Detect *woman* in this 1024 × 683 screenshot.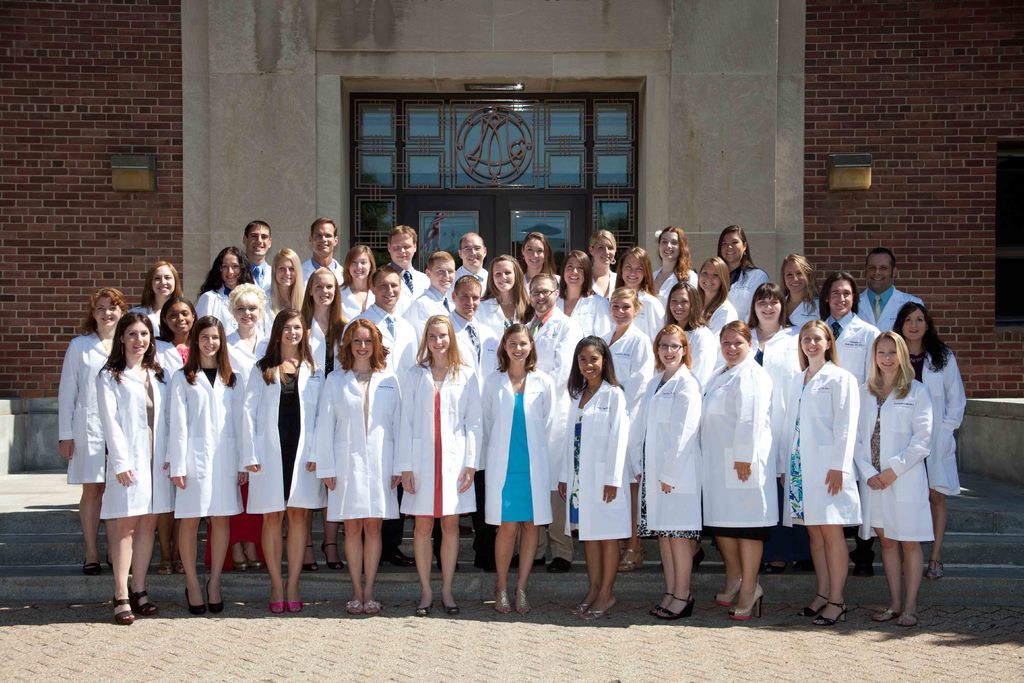
Detection: 262,249,308,347.
